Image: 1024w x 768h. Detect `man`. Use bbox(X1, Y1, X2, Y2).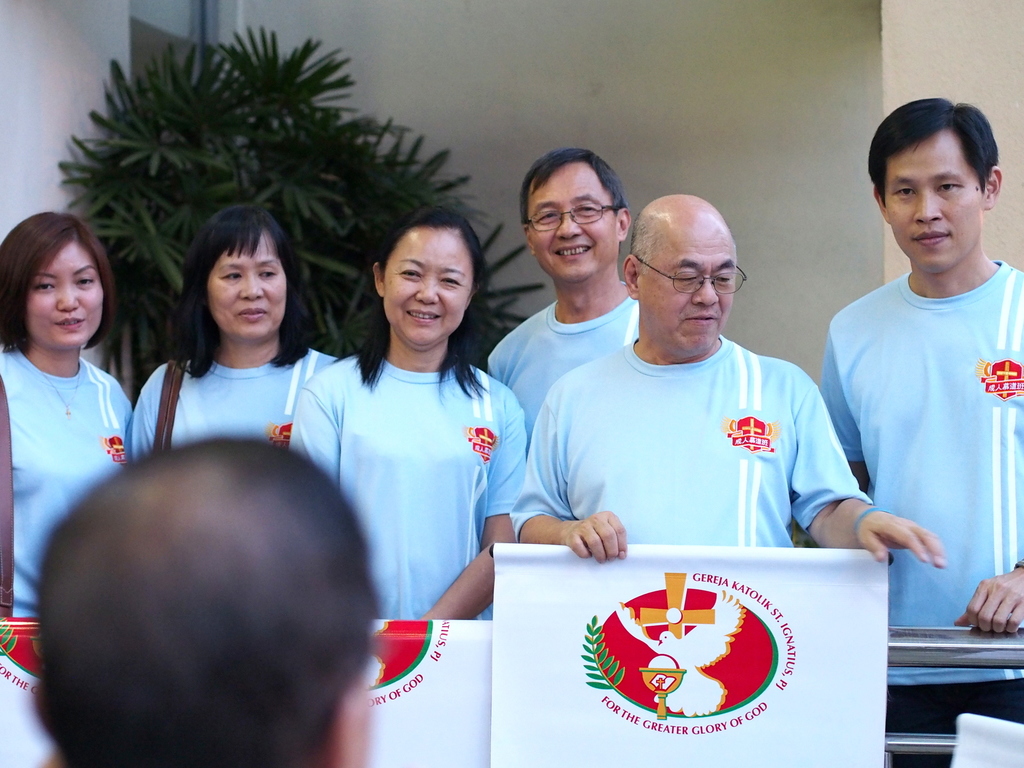
bbox(33, 434, 375, 767).
